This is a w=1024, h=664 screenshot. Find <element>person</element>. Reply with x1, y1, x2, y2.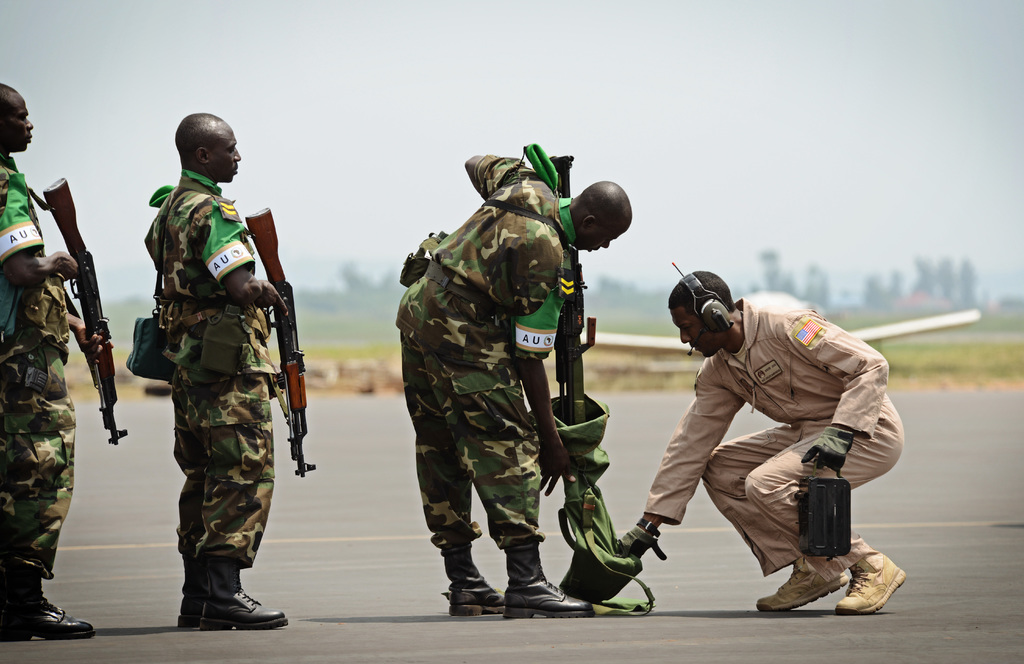
145, 114, 294, 631.
